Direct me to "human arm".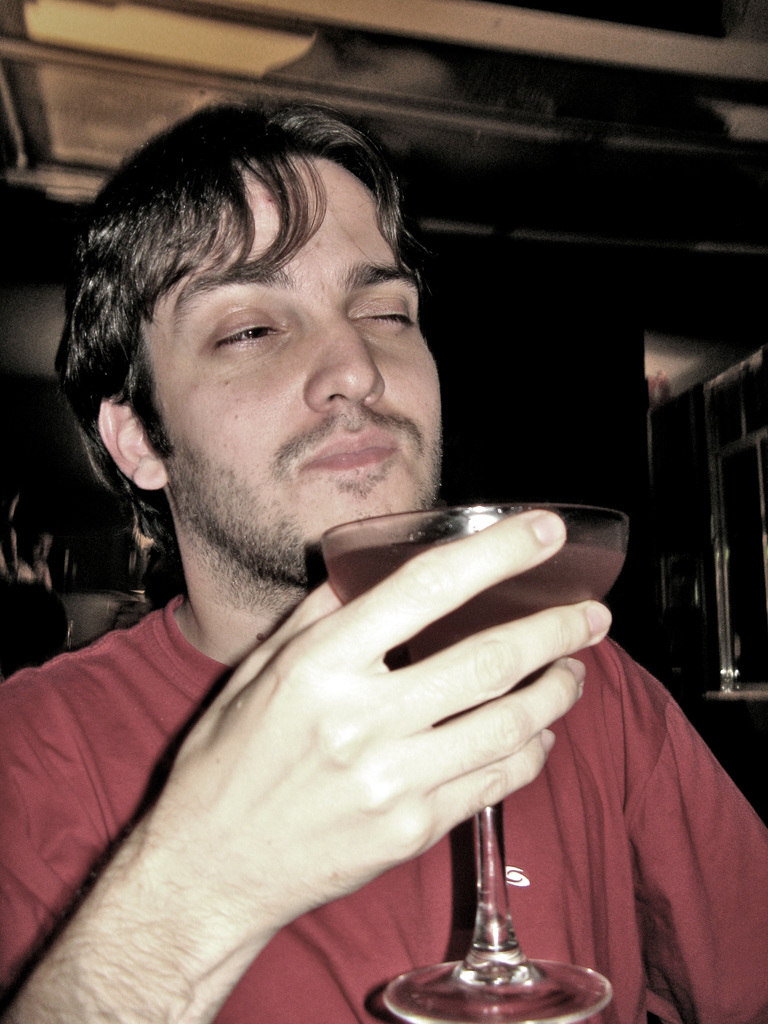
Direction: [x1=605, y1=633, x2=767, y2=1023].
